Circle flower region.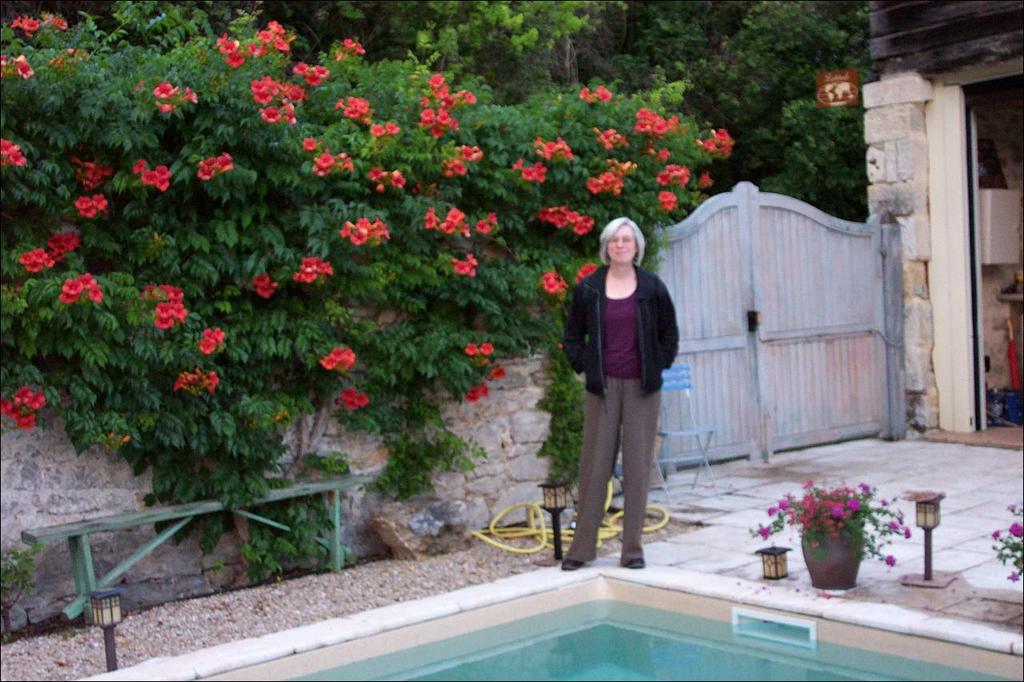
Region: (x1=1008, y1=569, x2=1019, y2=581).
